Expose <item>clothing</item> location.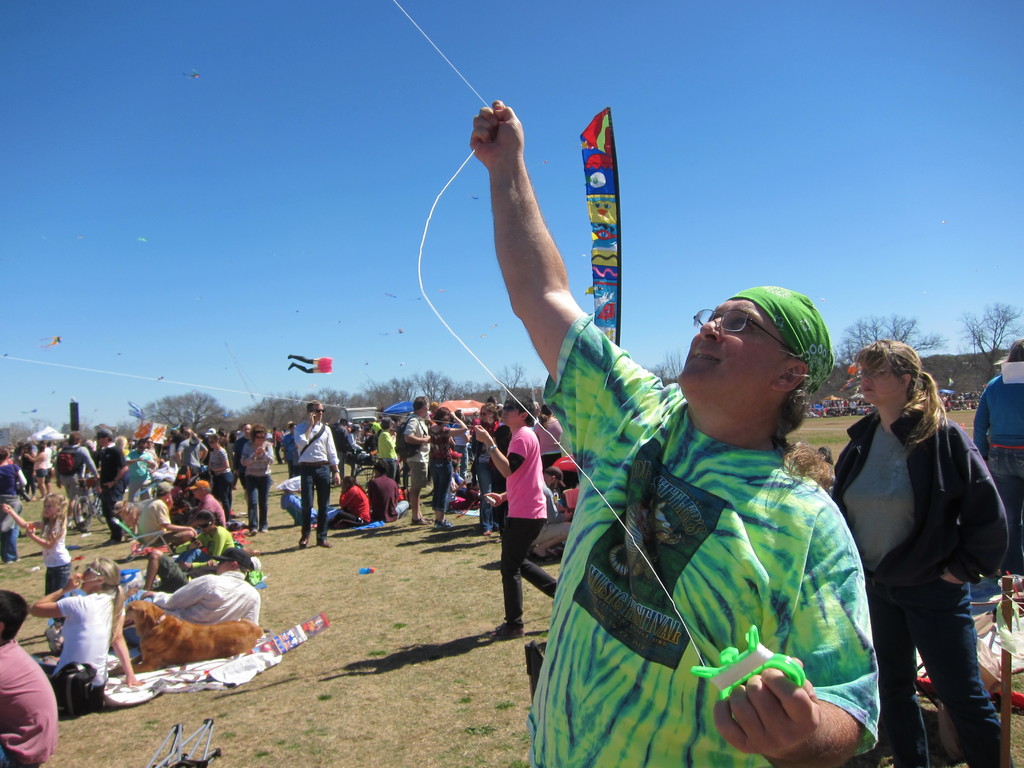
Exposed at detection(232, 438, 283, 533).
